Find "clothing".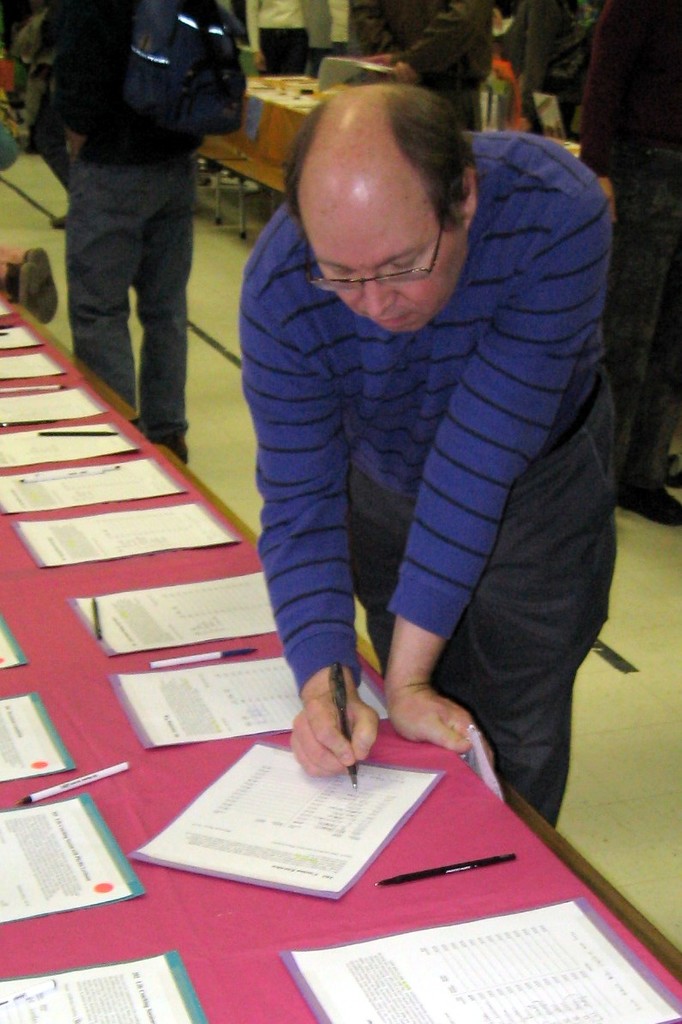
(x1=228, y1=145, x2=621, y2=757).
